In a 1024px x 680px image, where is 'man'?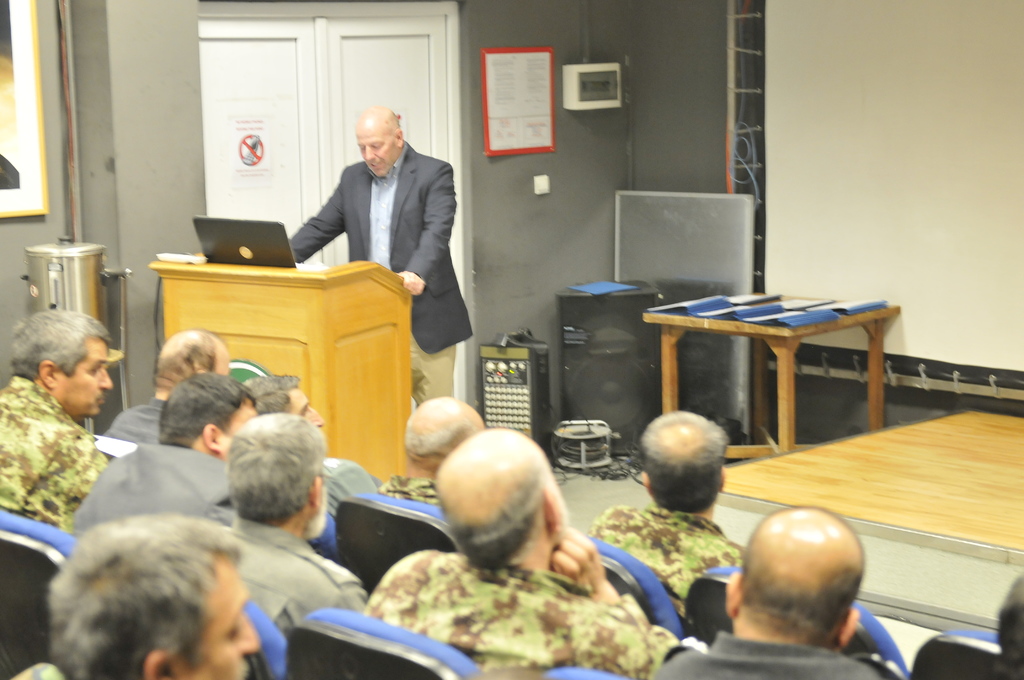
[x1=587, y1=411, x2=747, y2=626].
